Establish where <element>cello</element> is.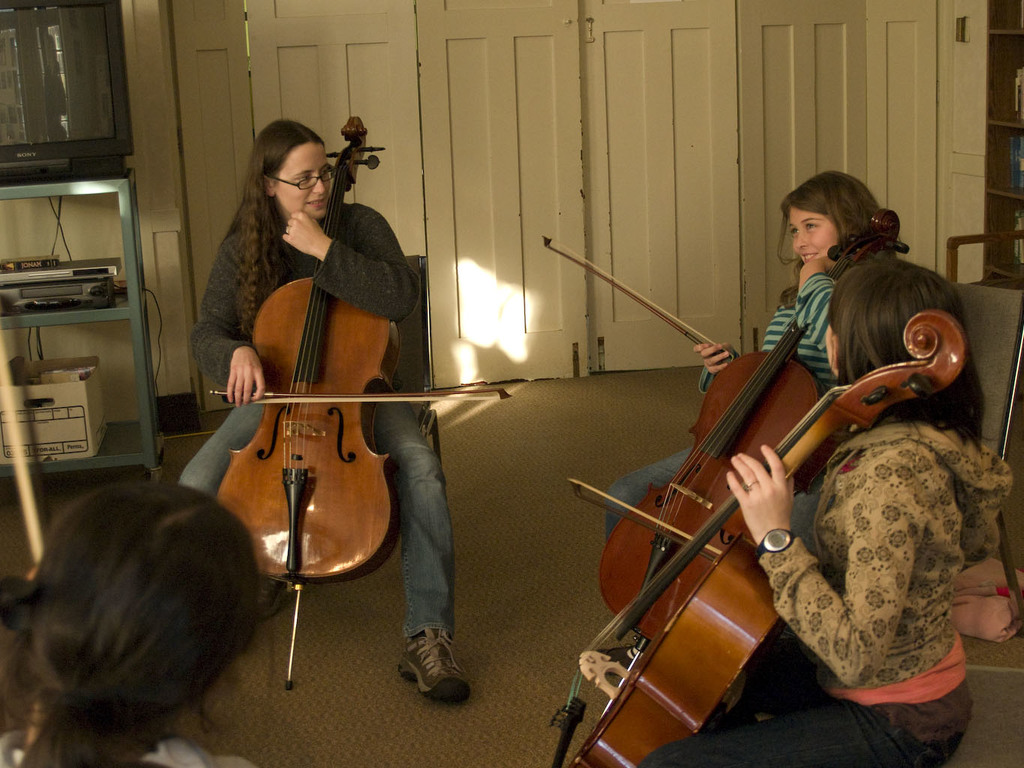
Established at BBox(541, 212, 909, 615).
